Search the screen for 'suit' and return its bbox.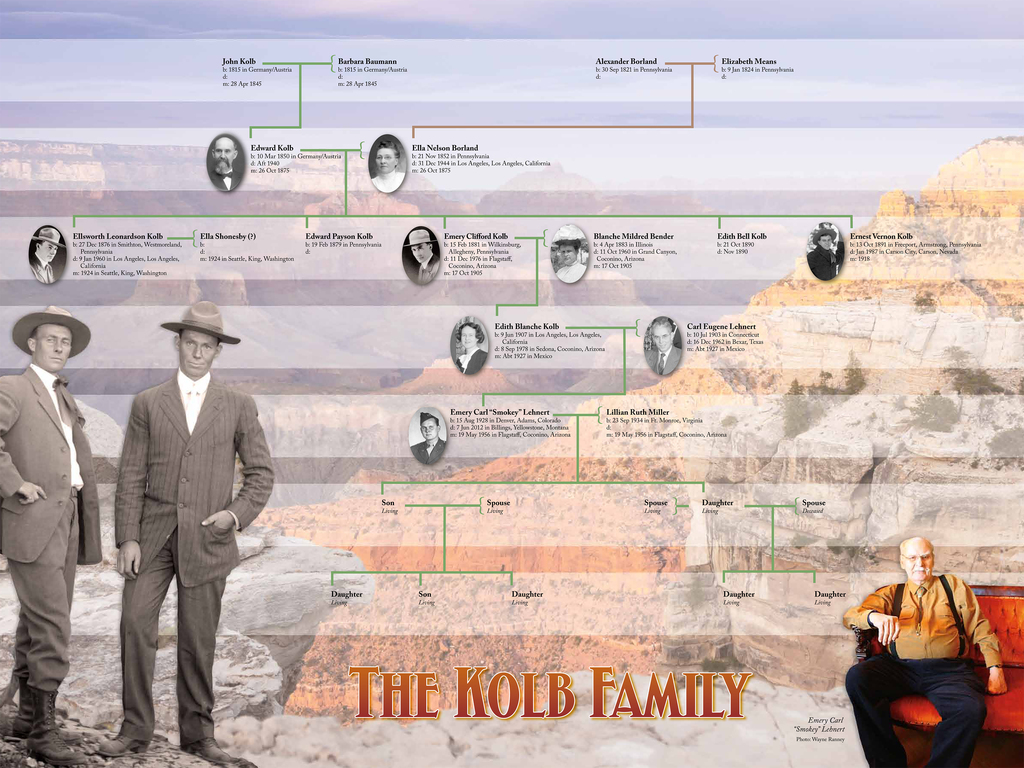
Found: select_region(104, 356, 268, 744).
